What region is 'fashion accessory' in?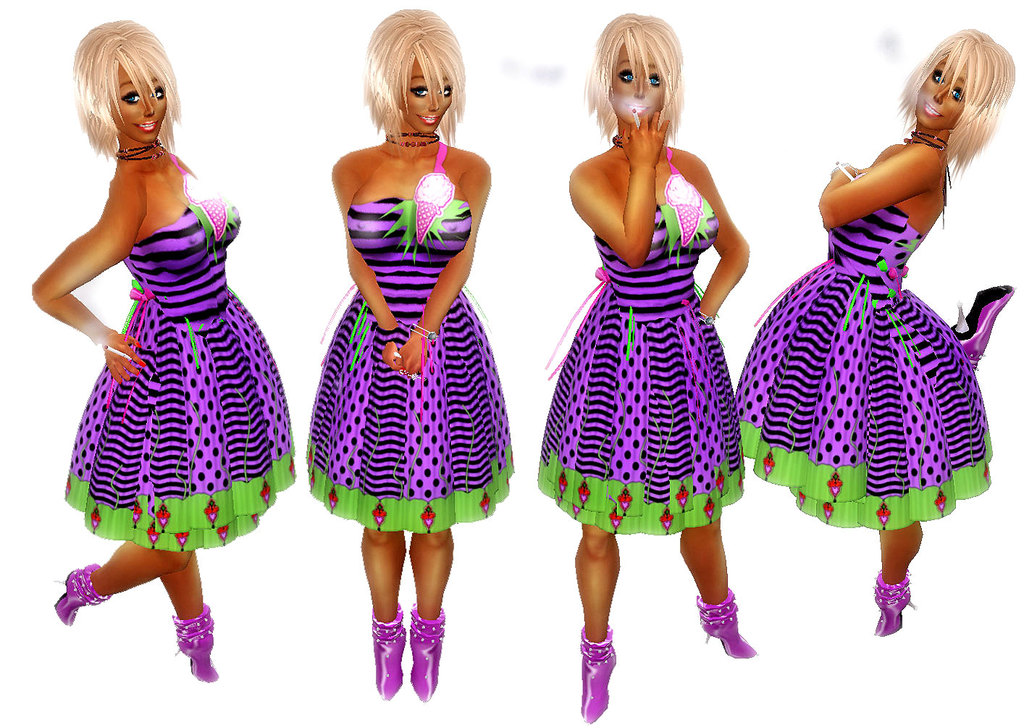
select_region(582, 624, 621, 724).
